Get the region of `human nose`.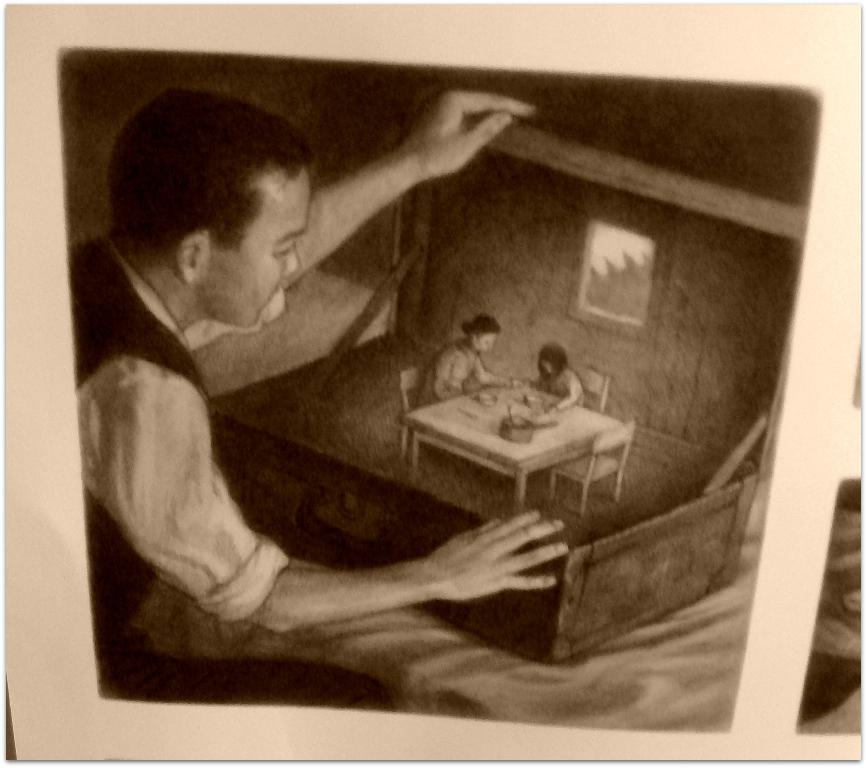
crop(286, 247, 301, 278).
